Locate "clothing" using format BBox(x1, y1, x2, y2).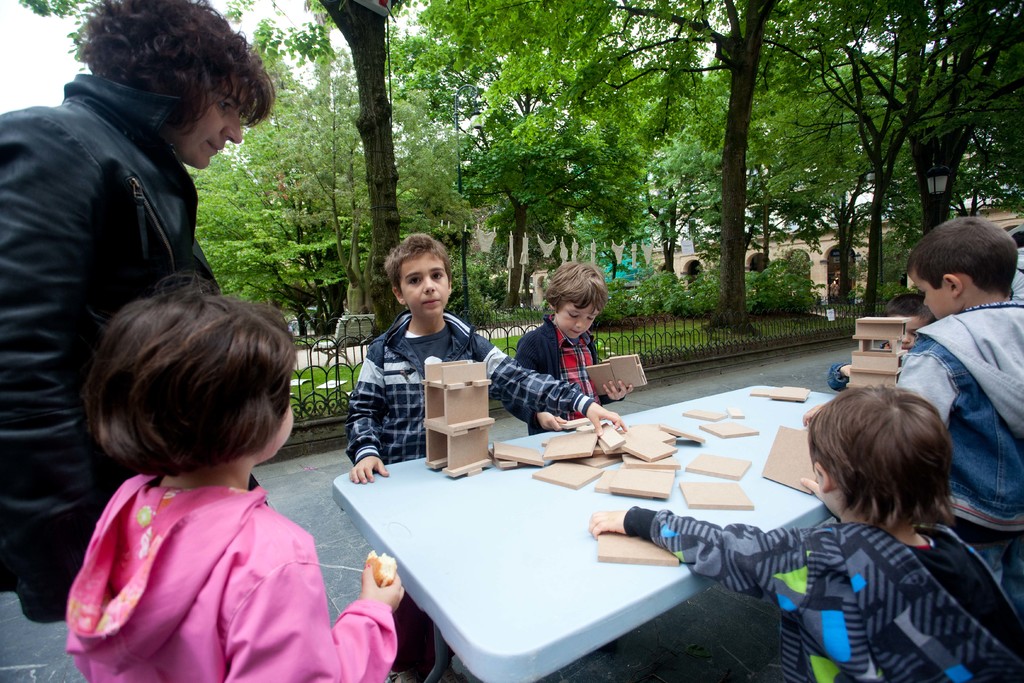
BBox(72, 470, 399, 682).
